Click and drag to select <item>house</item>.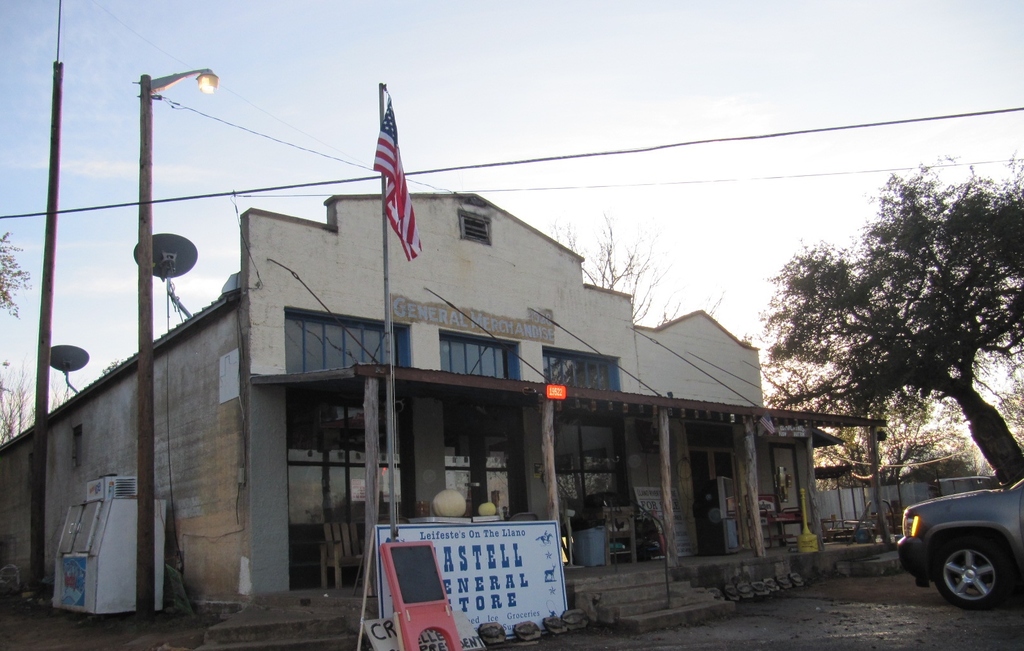
Selection: {"x1": 0, "y1": 187, "x2": 885, "y2": 650}.
